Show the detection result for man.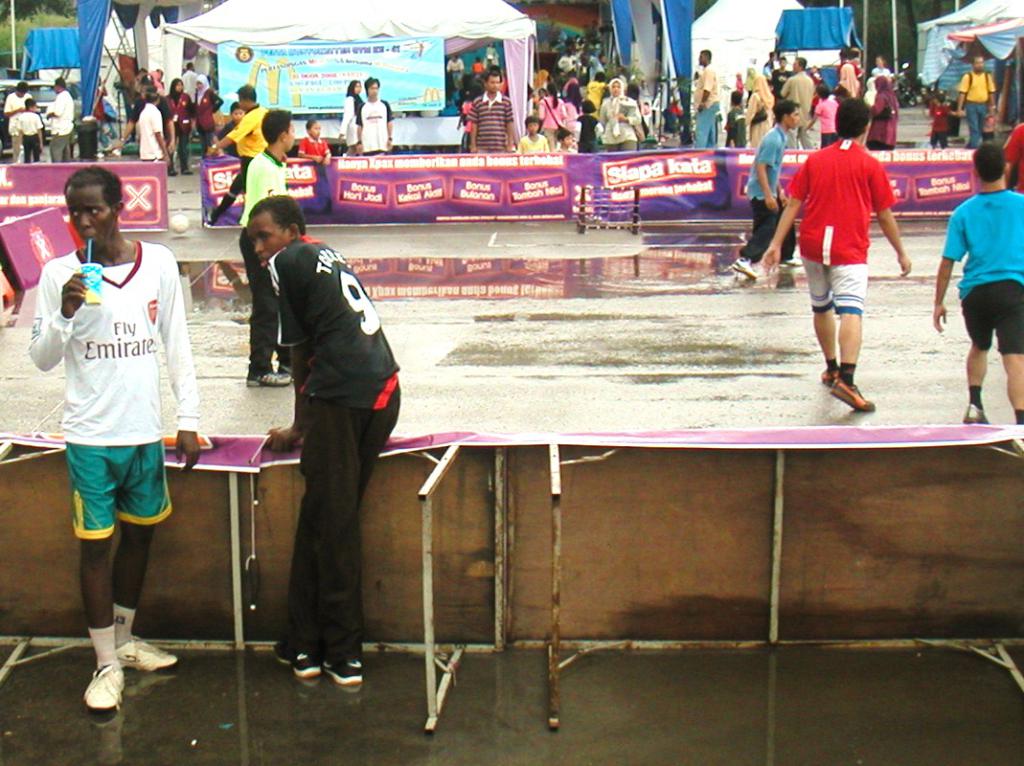
x1=734, y1=100, x2=801, y2=283.
